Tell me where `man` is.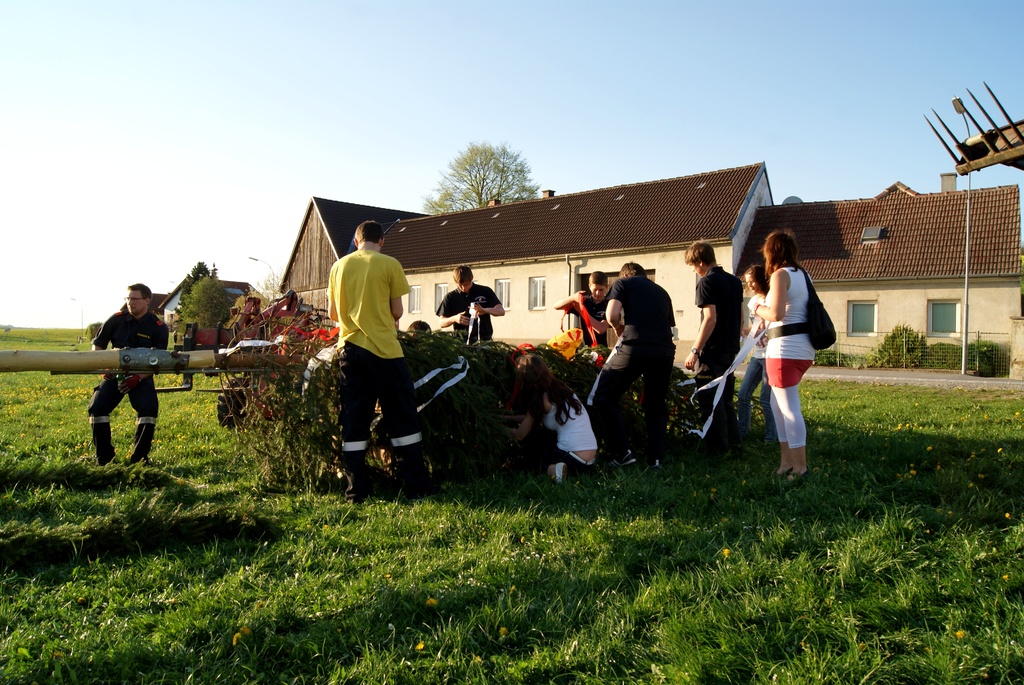
`man` is at x1=575, y1=271, x2=606, y2=352.
